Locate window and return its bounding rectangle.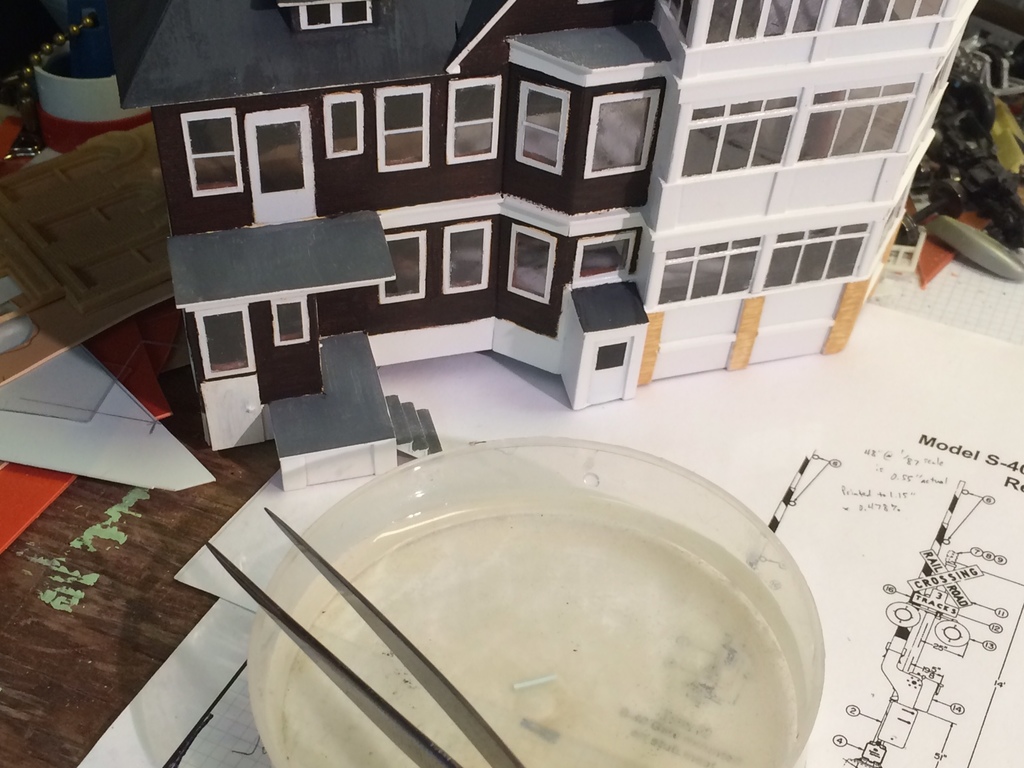
x1=796, y1=81, x2=913, y2=162.
